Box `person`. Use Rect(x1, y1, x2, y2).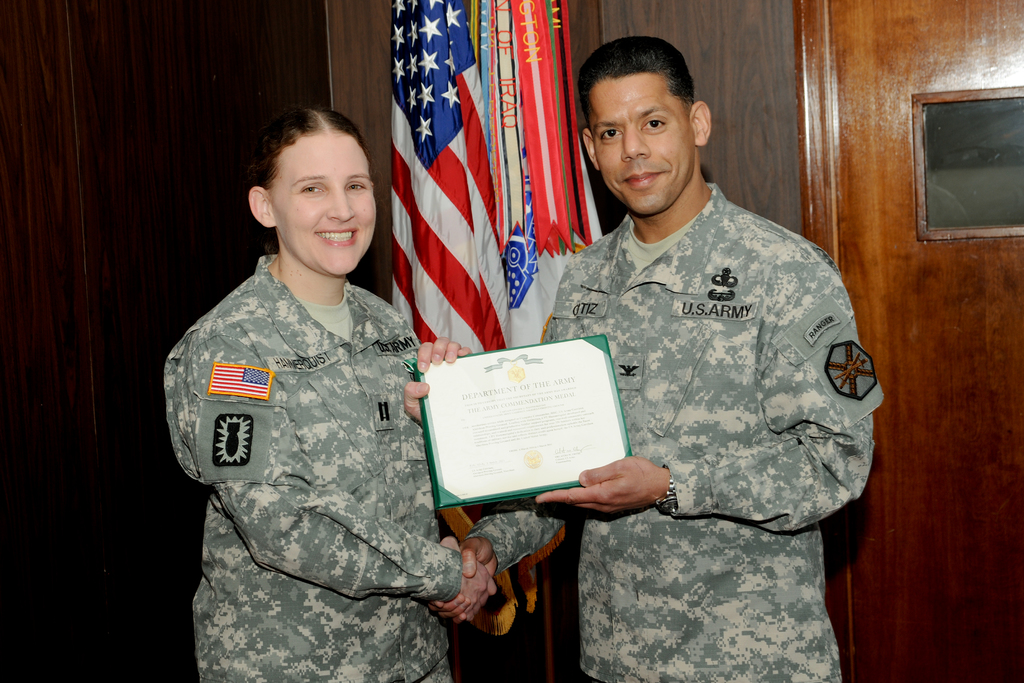
Rect(424, 19, 876, 682).
